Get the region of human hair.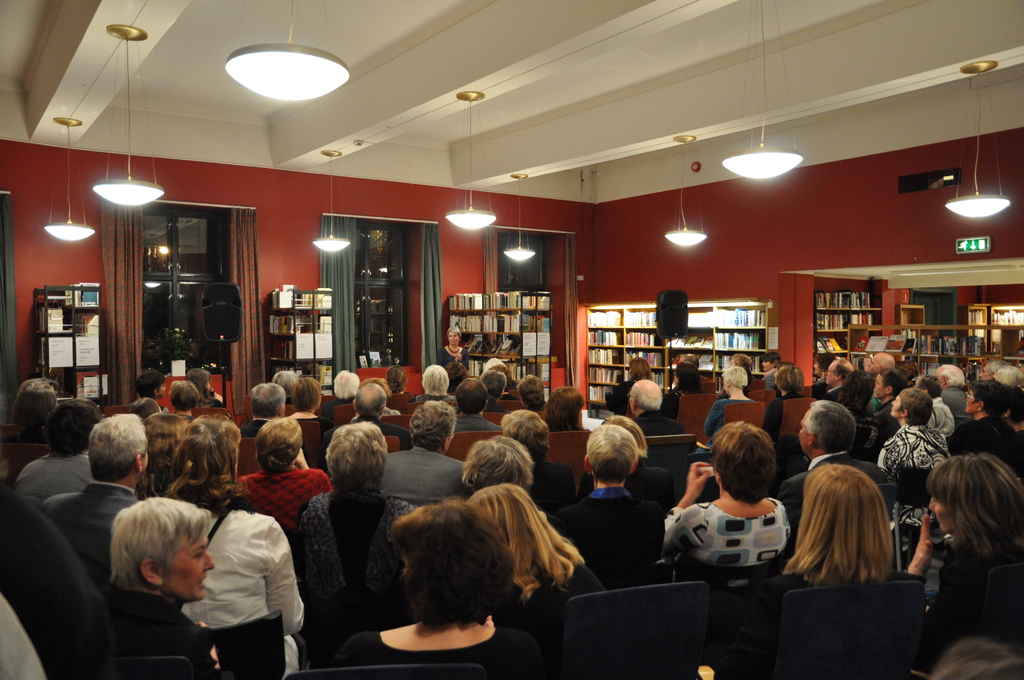
{"left": 453, "top": 433, "right": 540, "bottom": 496}.
